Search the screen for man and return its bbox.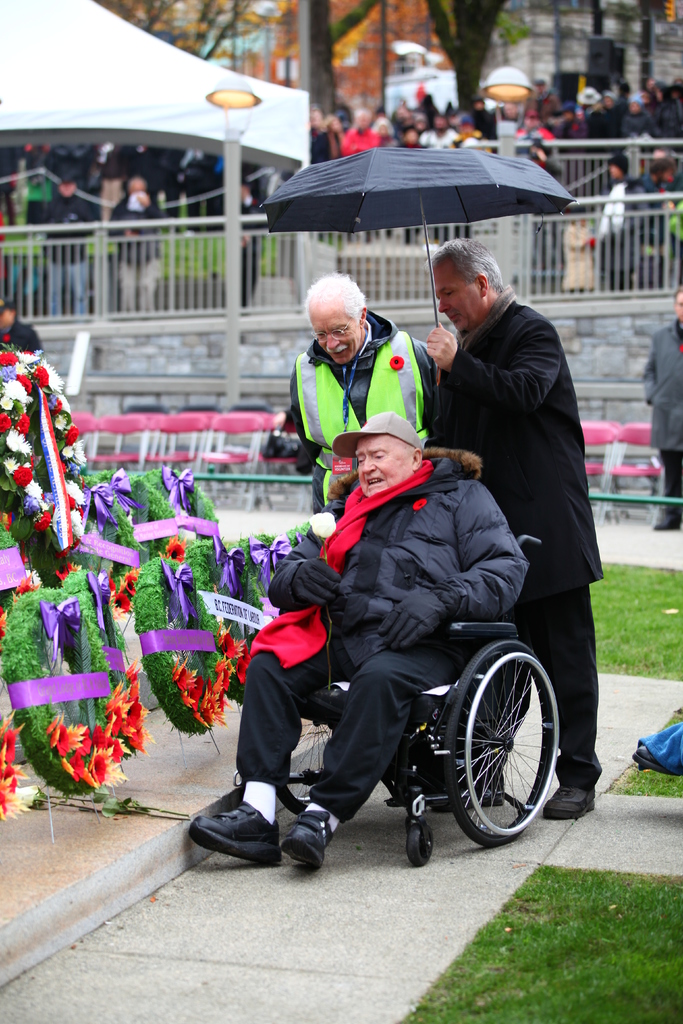
Found: Rect(281, 268, 448, 513).
